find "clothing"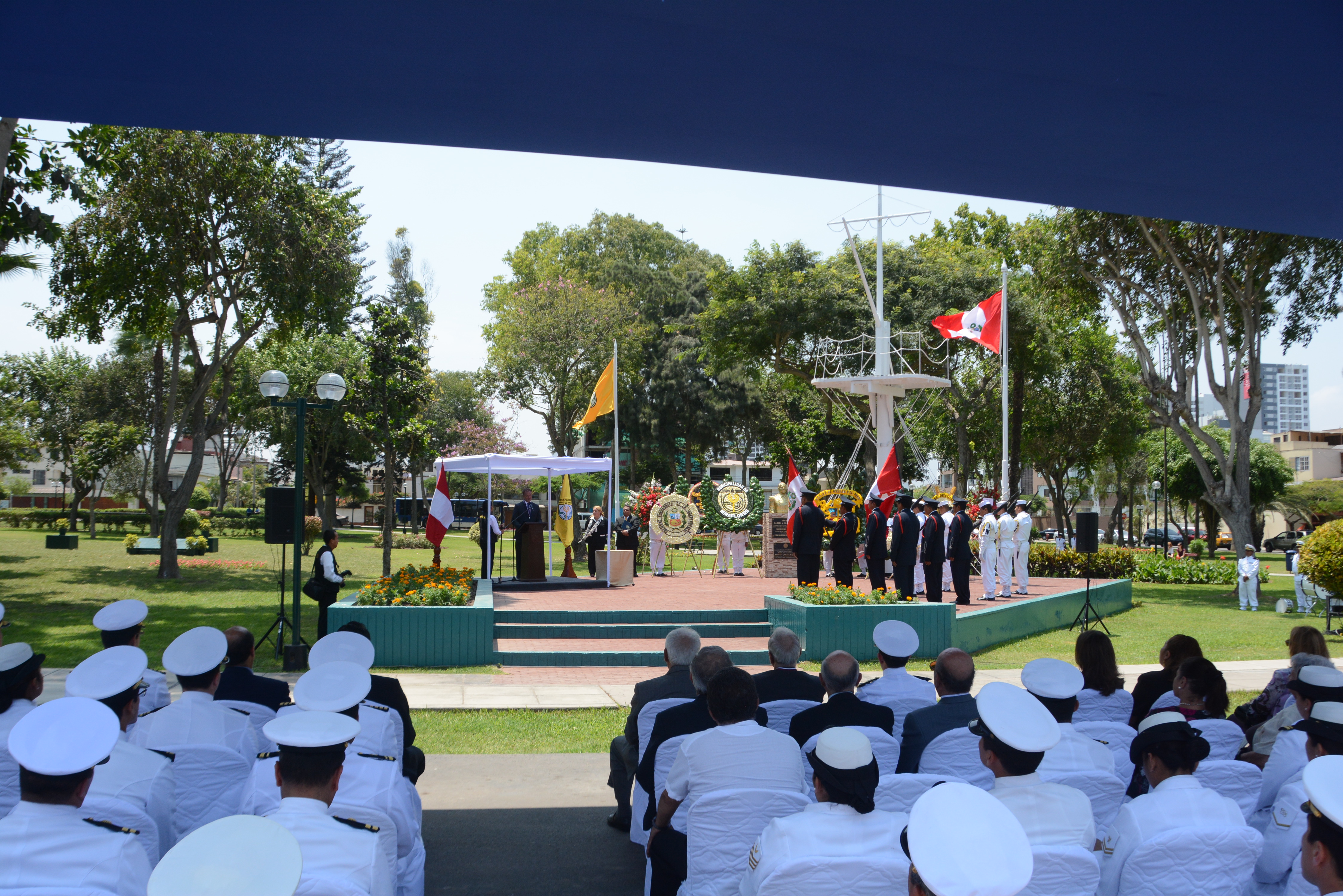
bbox=[369, 165, 376, 182]
